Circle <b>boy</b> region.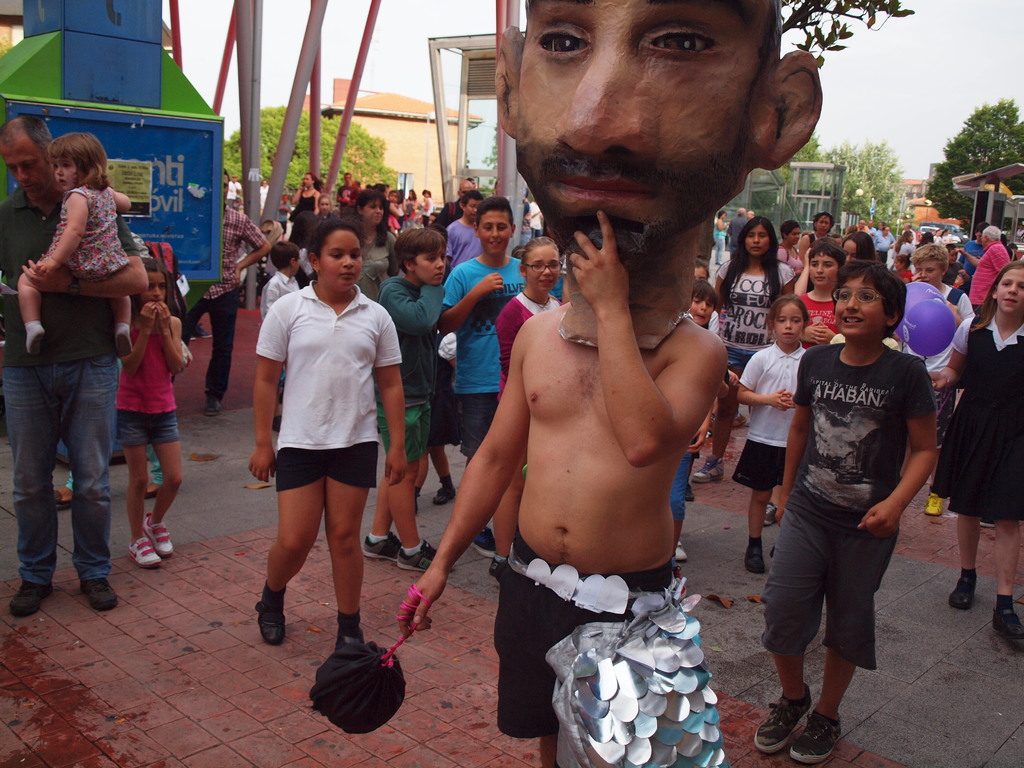
Region: [262,241,299,431].
